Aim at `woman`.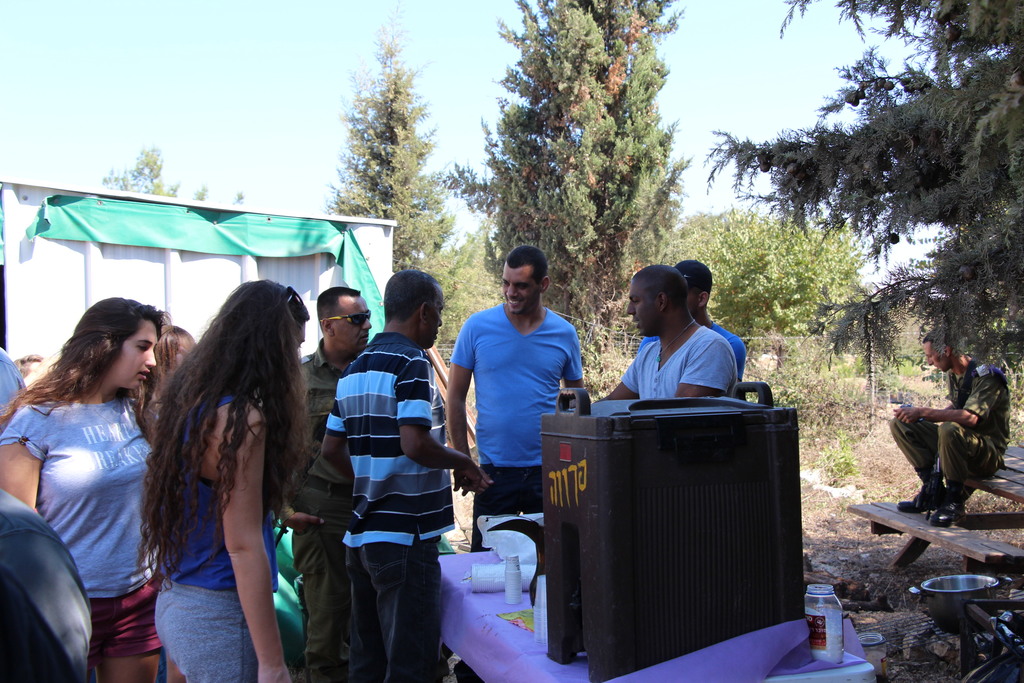
Aimed at BBox(137, 269, 293, 682).
